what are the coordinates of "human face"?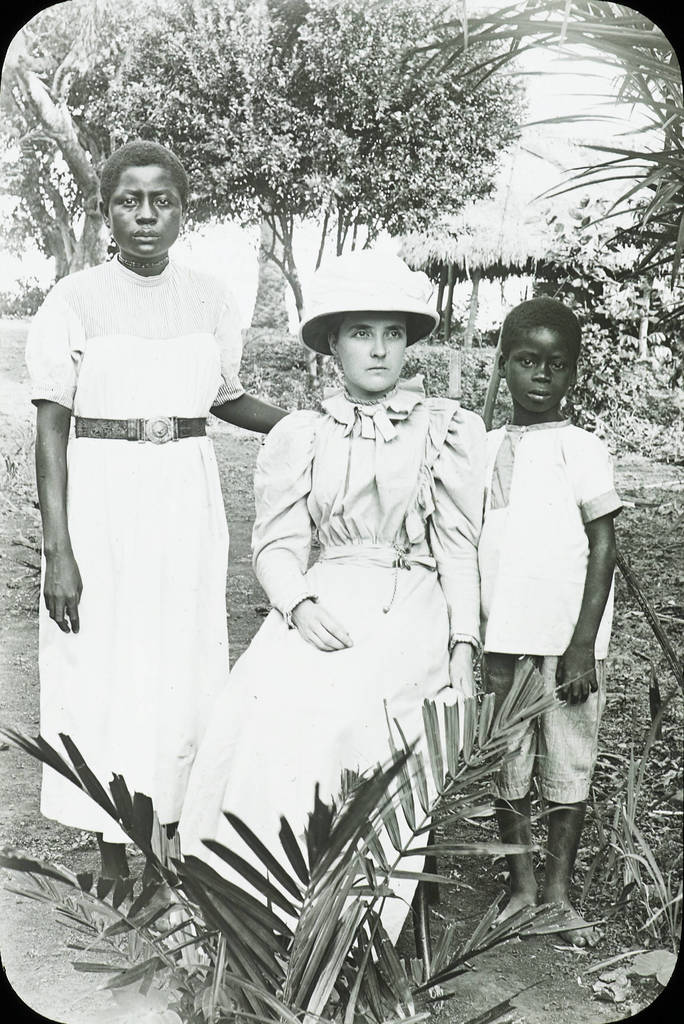
x1=109 y1=166 x2=183 y2=259.
